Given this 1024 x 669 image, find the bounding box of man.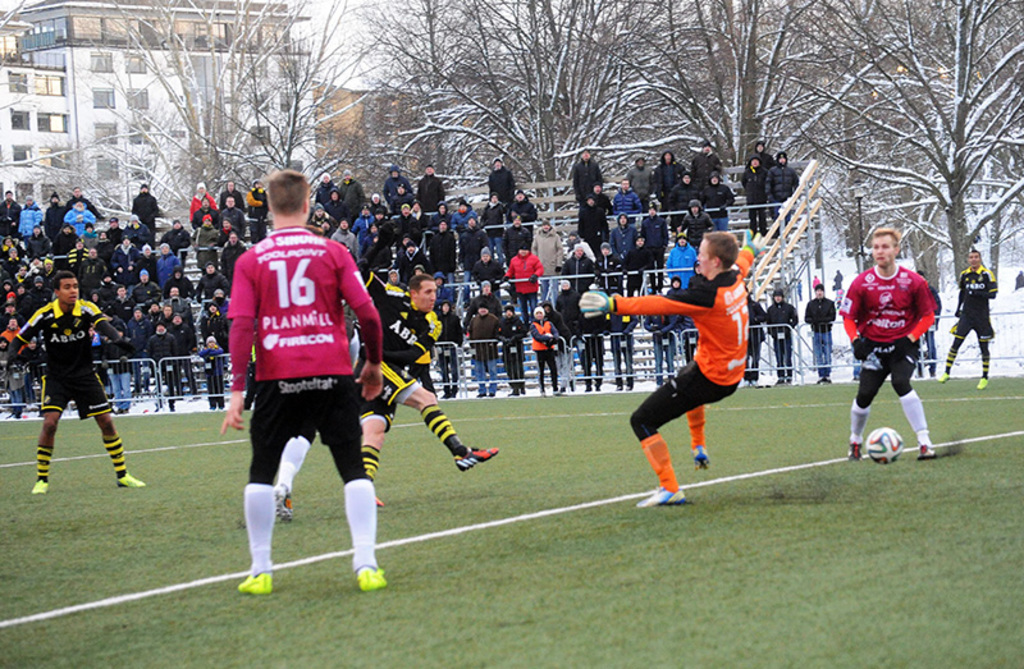
rect(358, 262, 504, 508).
